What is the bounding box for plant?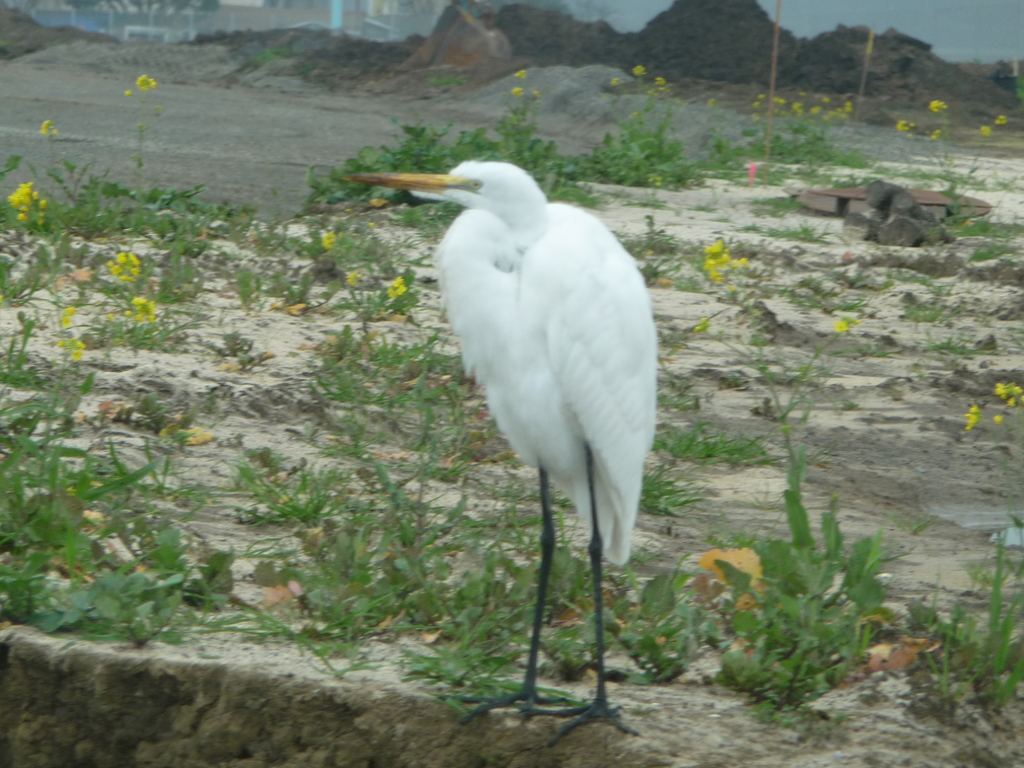
[710, 103, 878, 176].
